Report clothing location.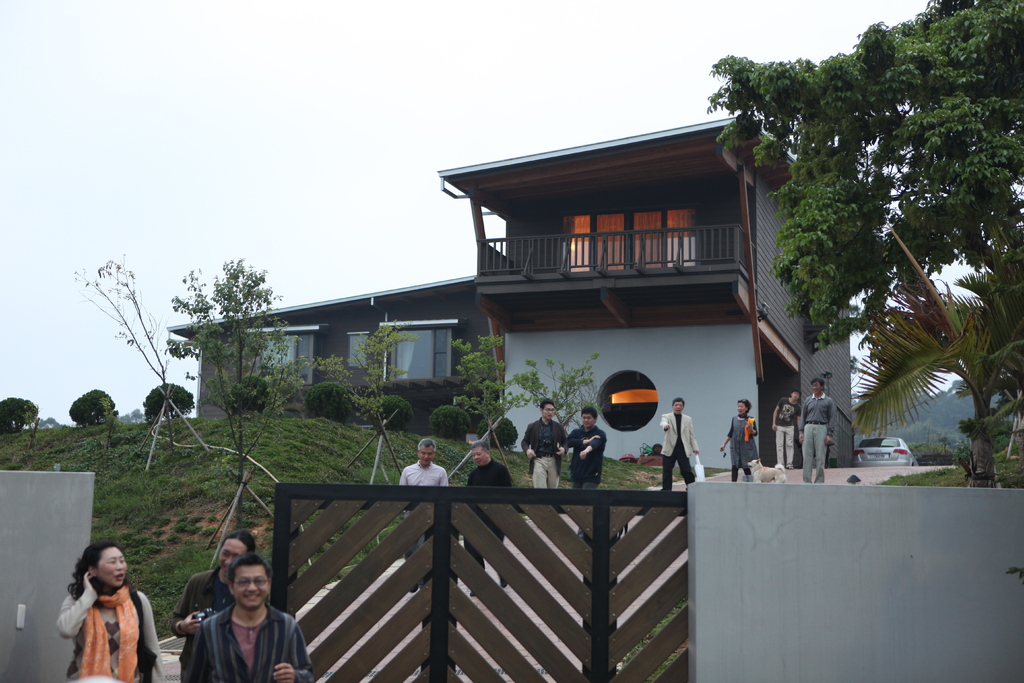
Report: (left=173, top=604, right=315, bottom=682).
